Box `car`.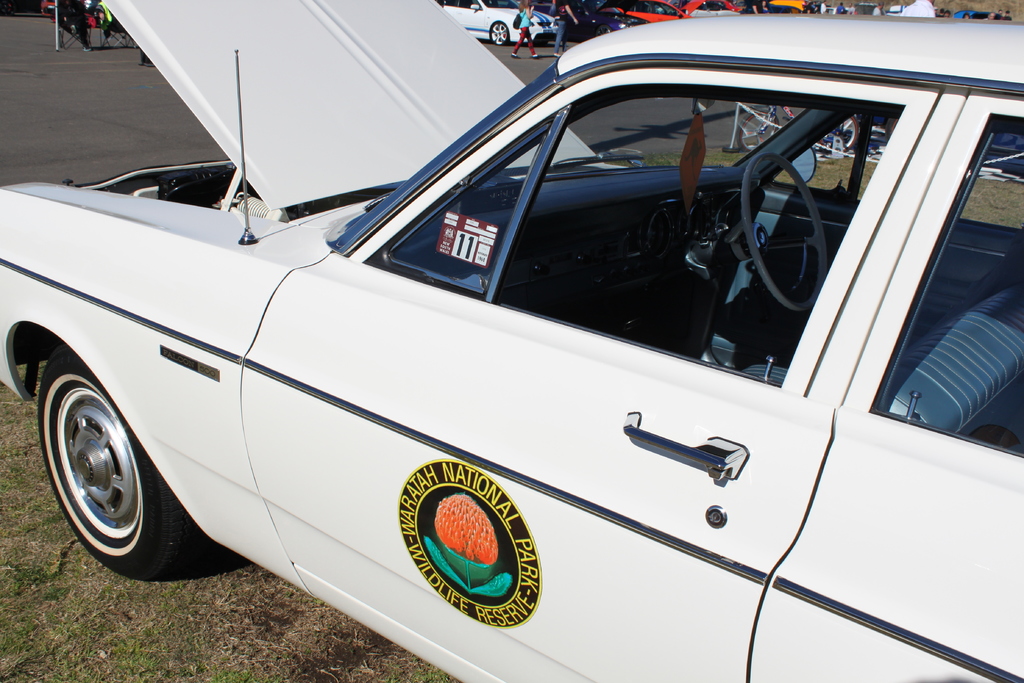
<box>0,0,1023,682</box>.
